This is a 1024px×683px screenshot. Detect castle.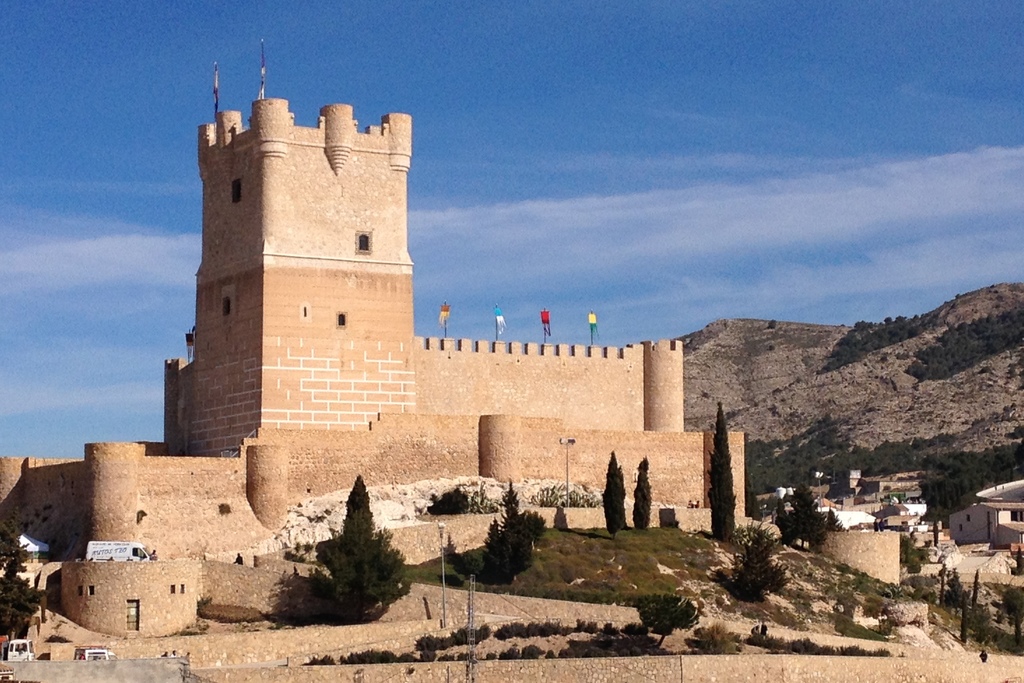
Rect(0, 98, 748, 635).
